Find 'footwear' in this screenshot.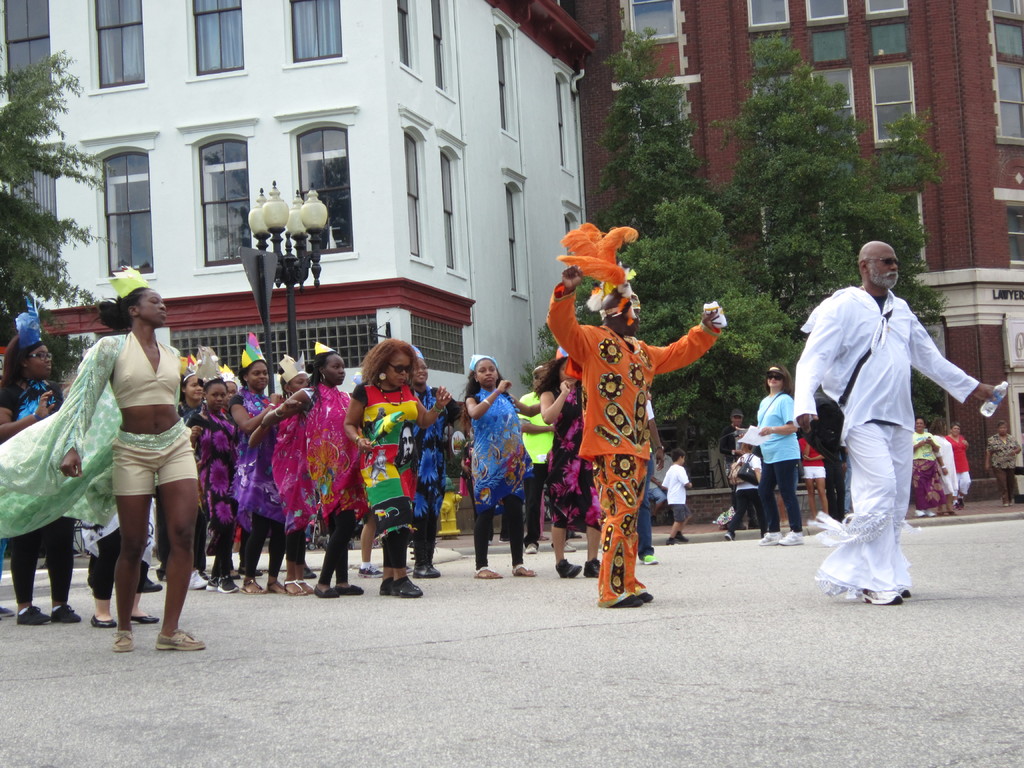
The bounding box for 'footwear' is (557,538,575,554).
